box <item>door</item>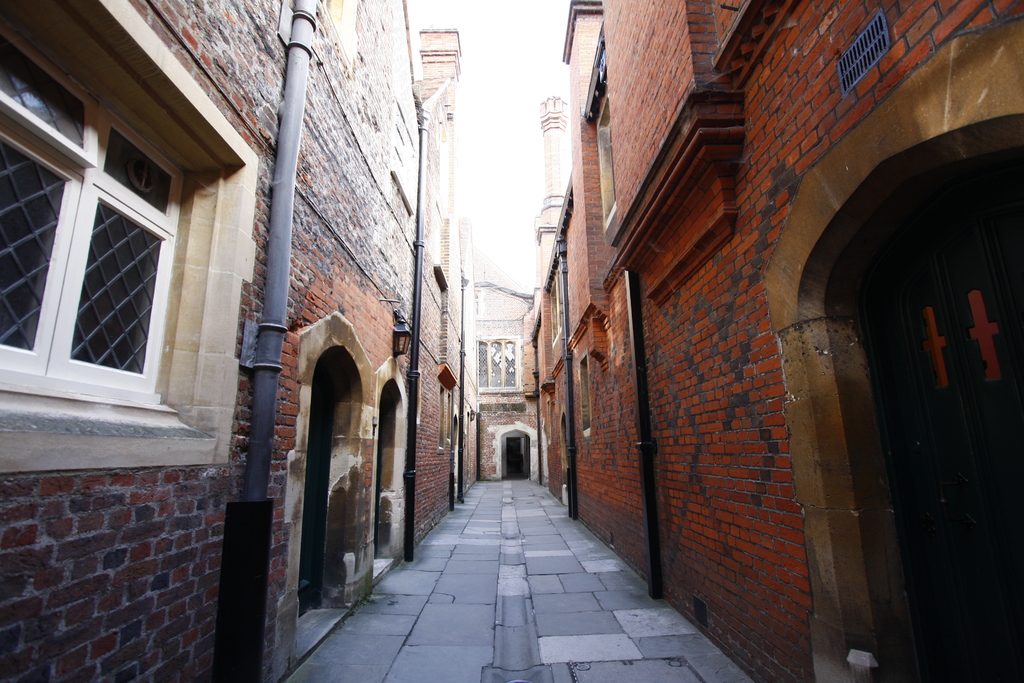
(x1=857, y1=145, x2=1023, y2=682)
